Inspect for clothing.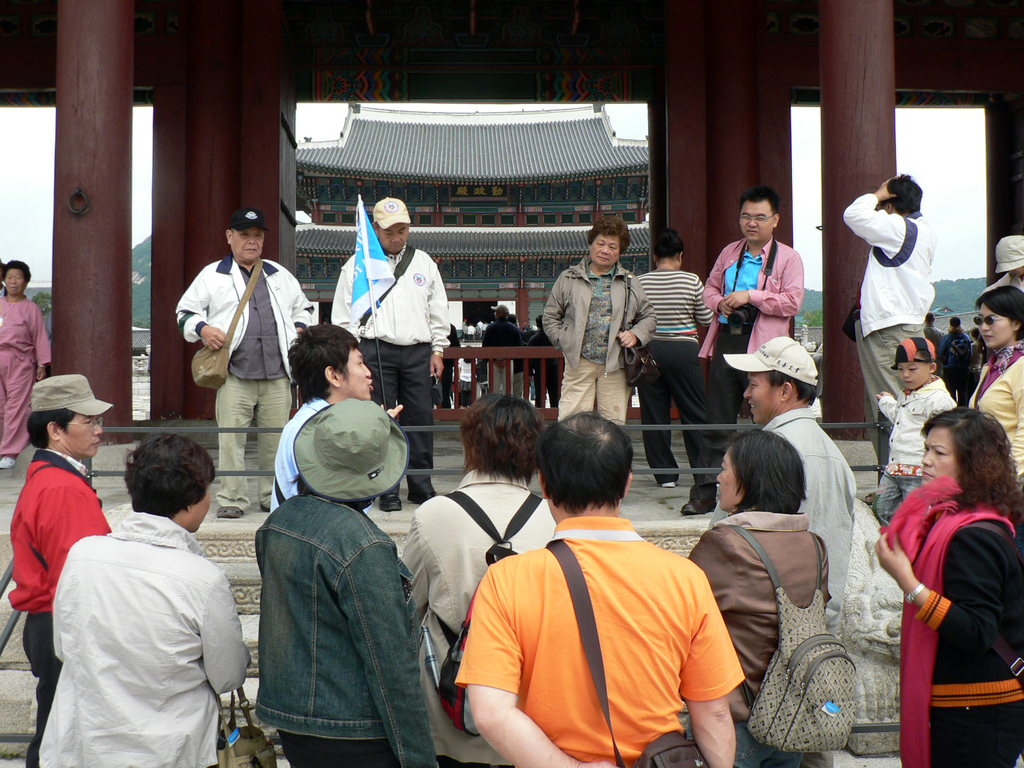
Inspection: <box>890,450,1014,738</box>.
